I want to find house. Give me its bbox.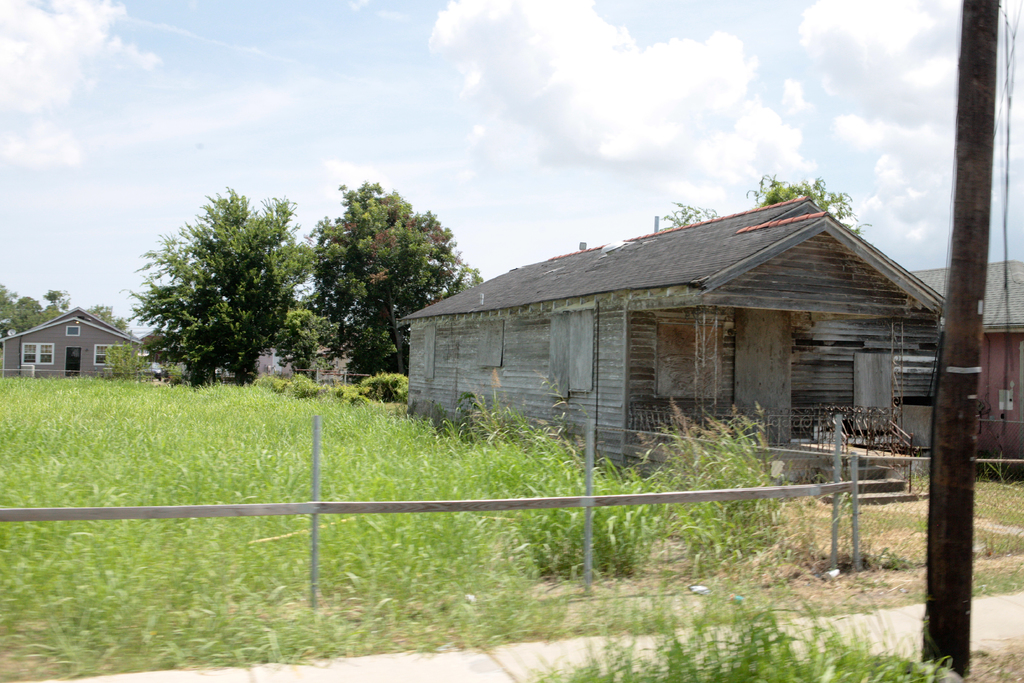
bbox(412, 185, 961, 514).
